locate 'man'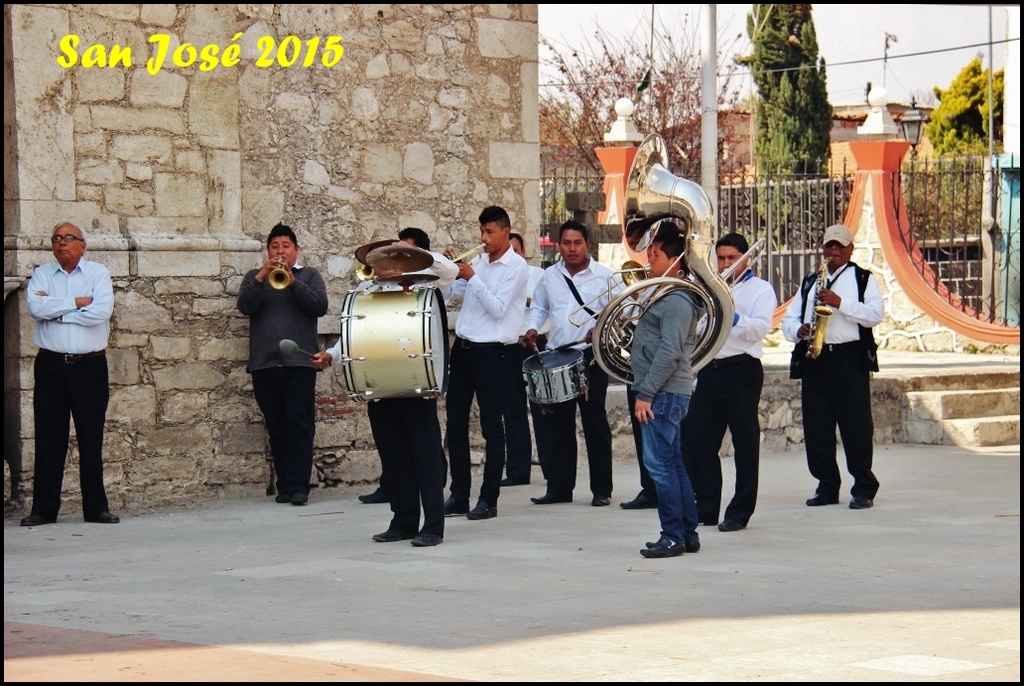
(x1=236, y1=219, x2=326, y2=502)
